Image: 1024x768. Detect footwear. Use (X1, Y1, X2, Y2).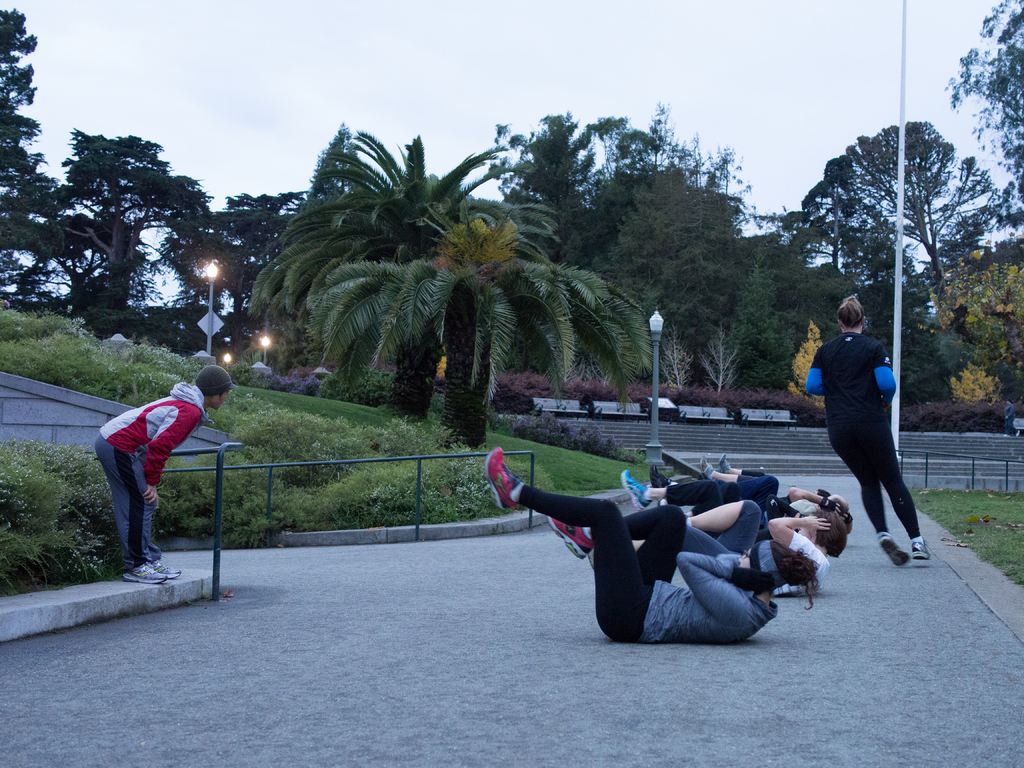
(483, 445, 520, 511).
